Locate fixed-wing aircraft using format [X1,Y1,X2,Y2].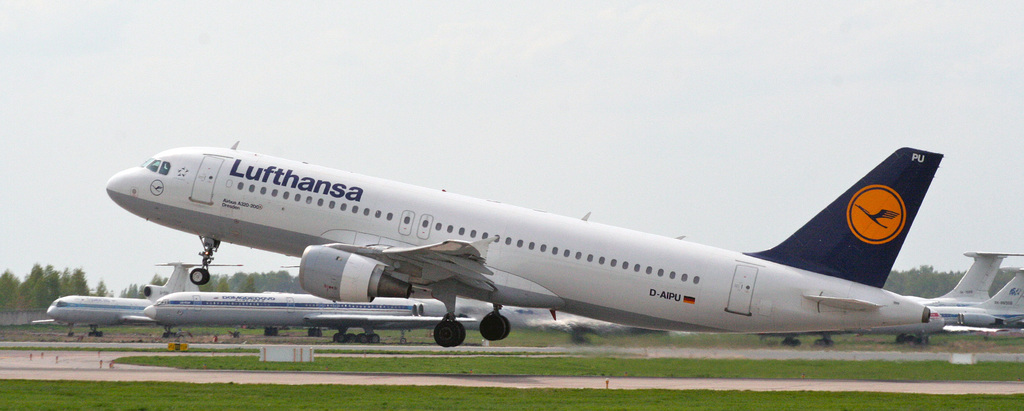
[924,264,1023,329].
